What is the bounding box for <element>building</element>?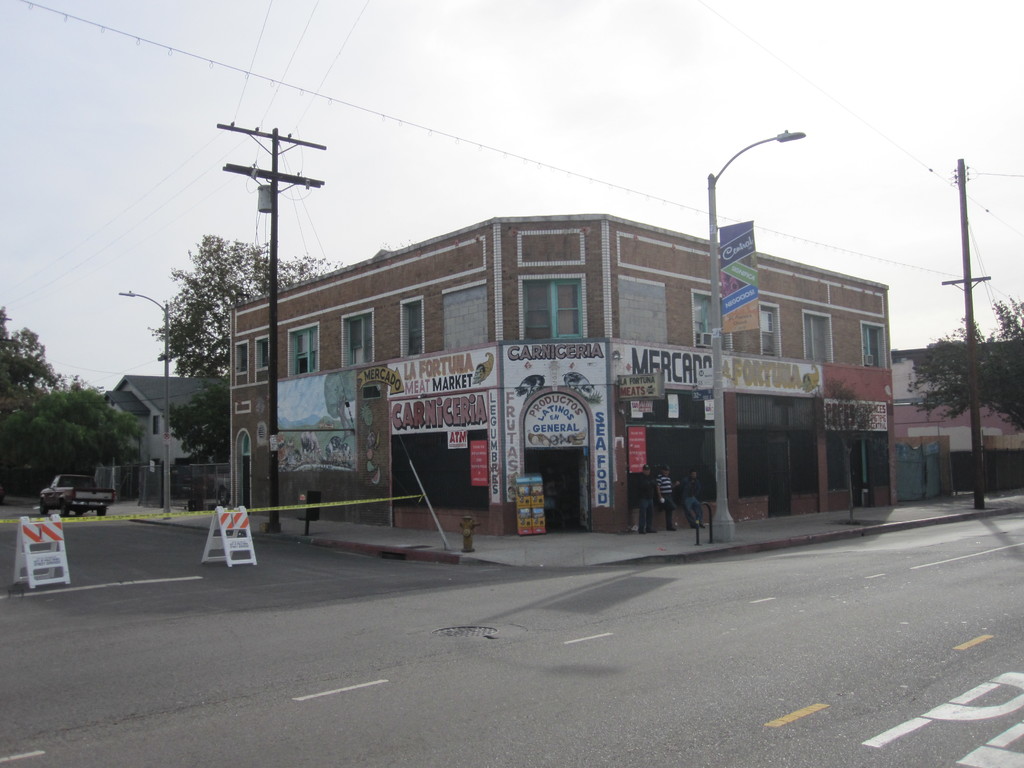
893,338,1023,494.
